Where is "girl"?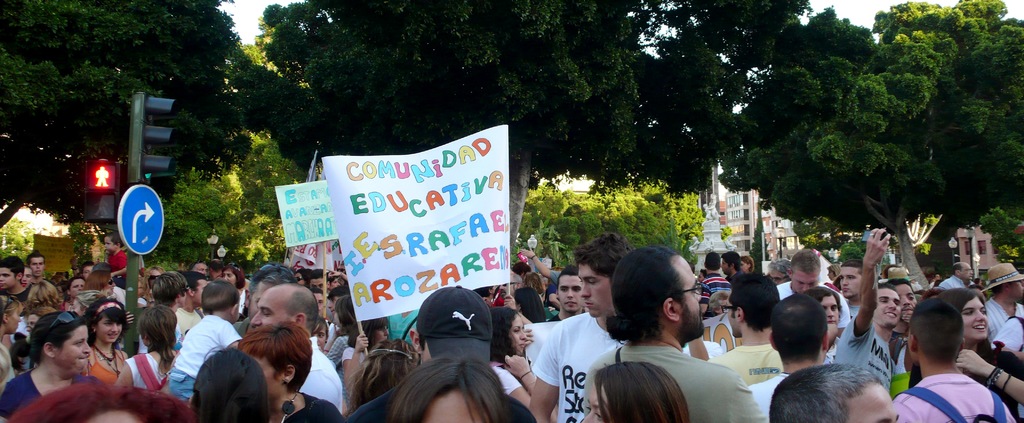
[left=490, top=312, right=529, bottom=413].
